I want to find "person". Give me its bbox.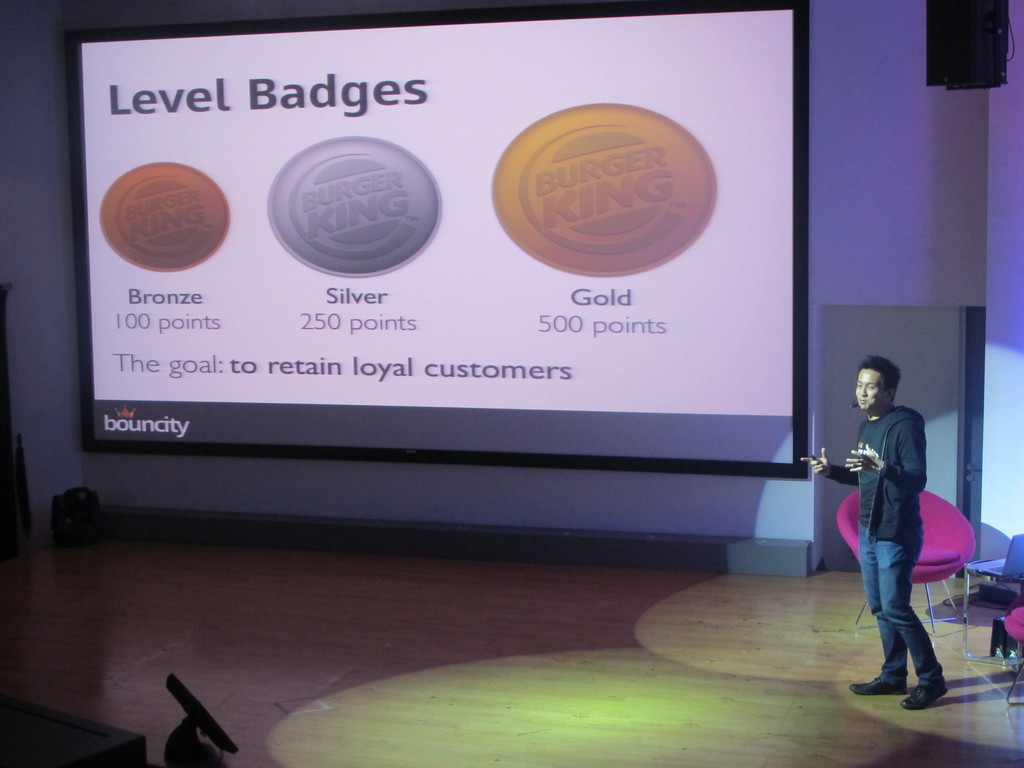
<region>808, 327, 948, 703</region>.
